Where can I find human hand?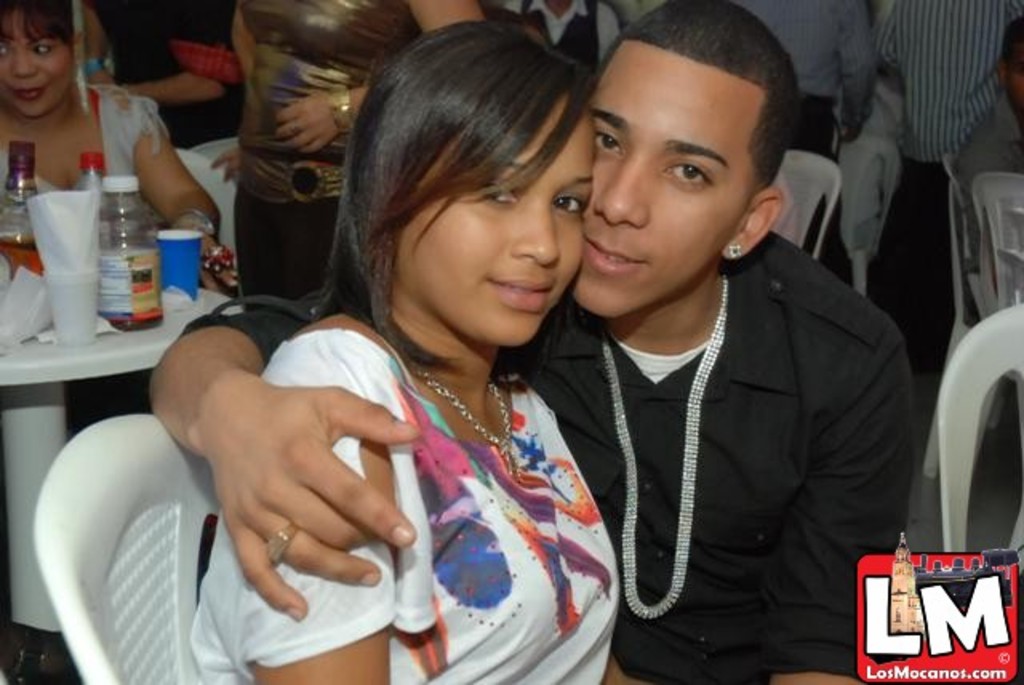
You can find it at pyautogui.locateOnScreen(165, 354, 406, 615).
